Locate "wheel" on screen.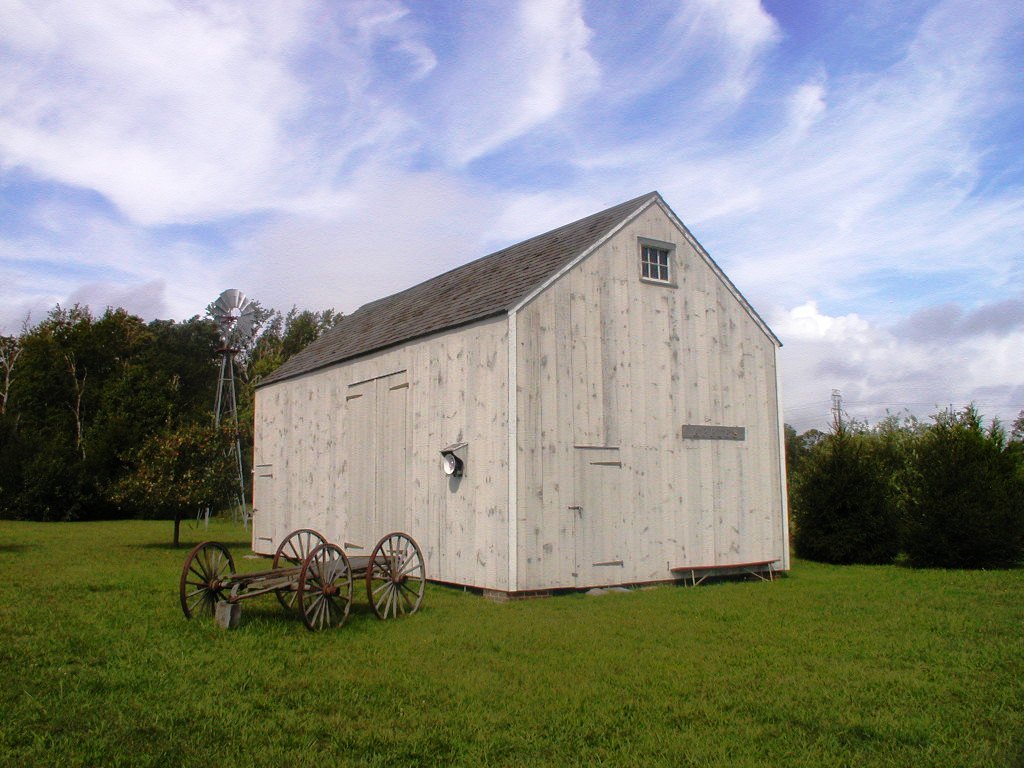
On screen at locate(299, 544, 351, 630).
